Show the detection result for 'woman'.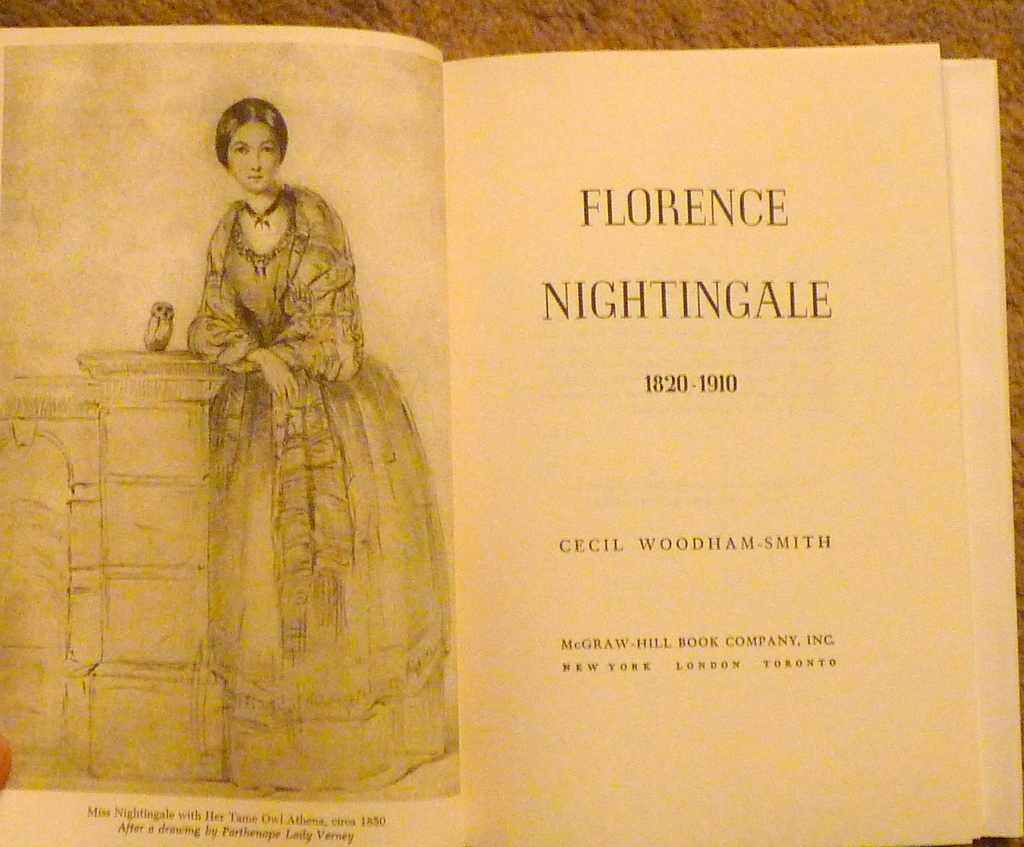
[left=159, top=86, right=435, bottom=787].
